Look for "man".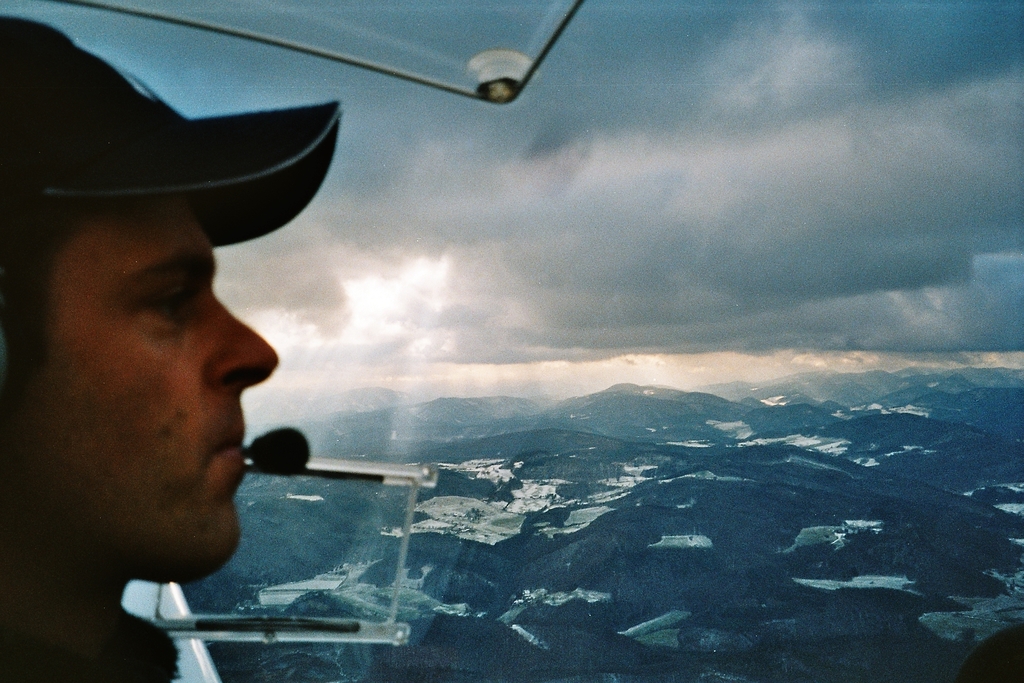
Found: (left=0, top=13, right=347, bottom=682).
